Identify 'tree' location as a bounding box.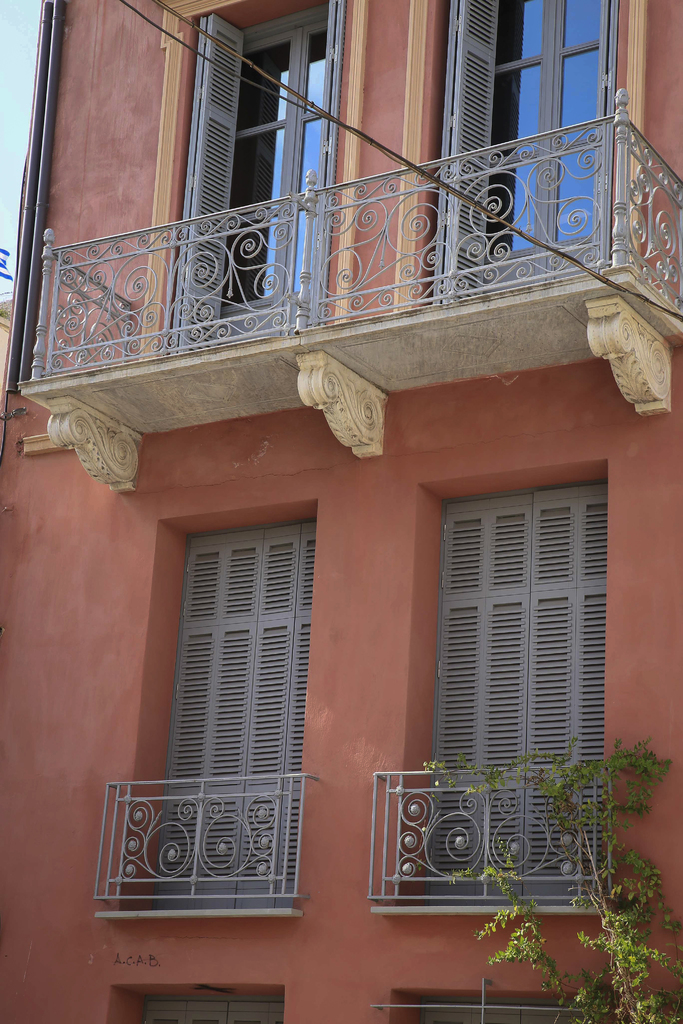
pyautogui.locateOnScreen(382, 721, 682, 1023).
